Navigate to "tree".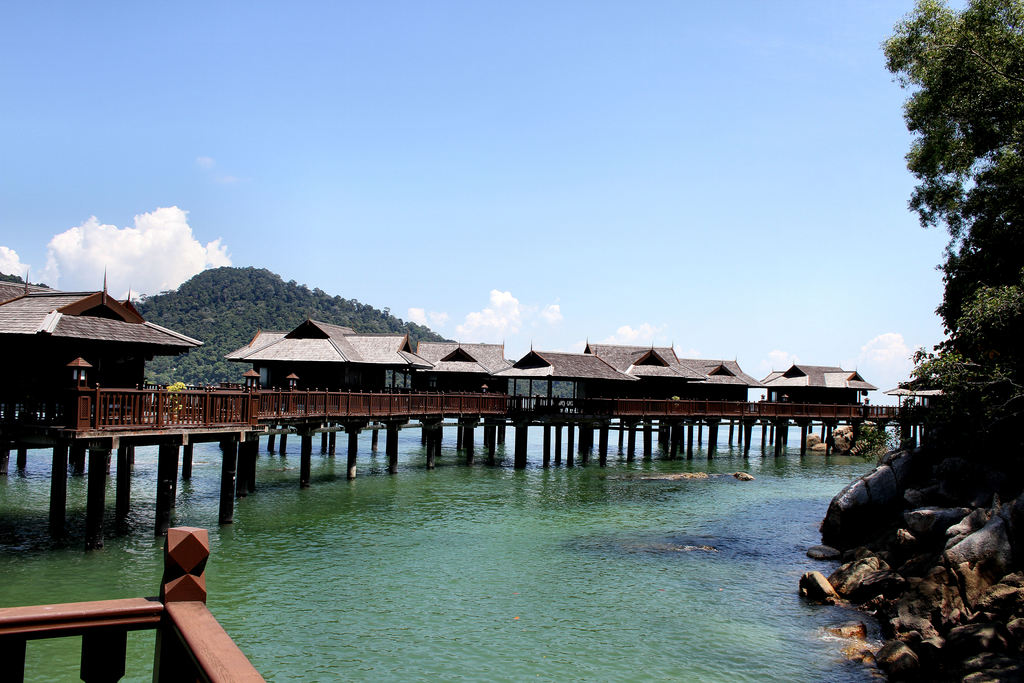
Navigation target: pyautogui.locateOnScreen(904, 8, 1015, 461).
